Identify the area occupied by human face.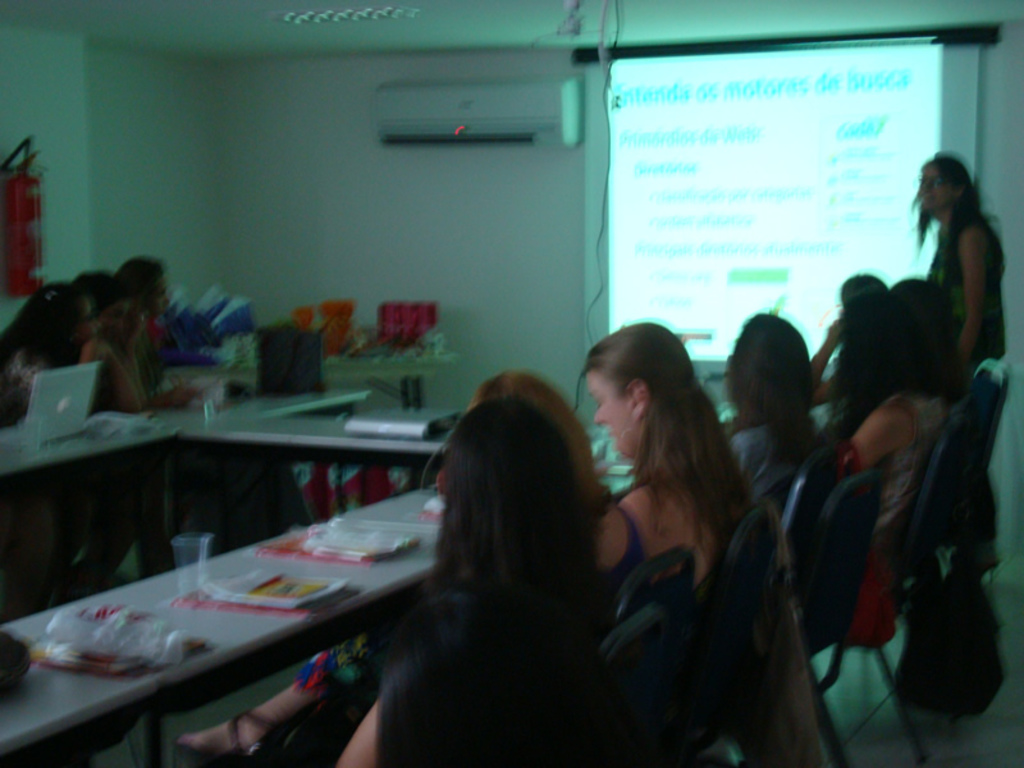
Area: left=914, top=165, right=948, bottom=215.
